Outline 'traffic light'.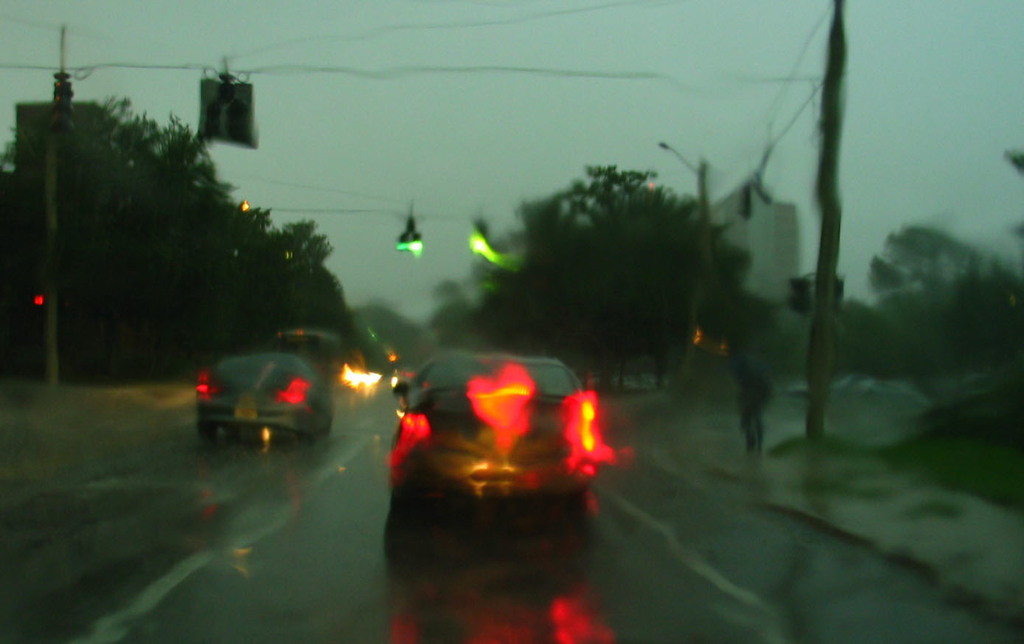
Outline: bbox=[469, 215, 489, 250].
